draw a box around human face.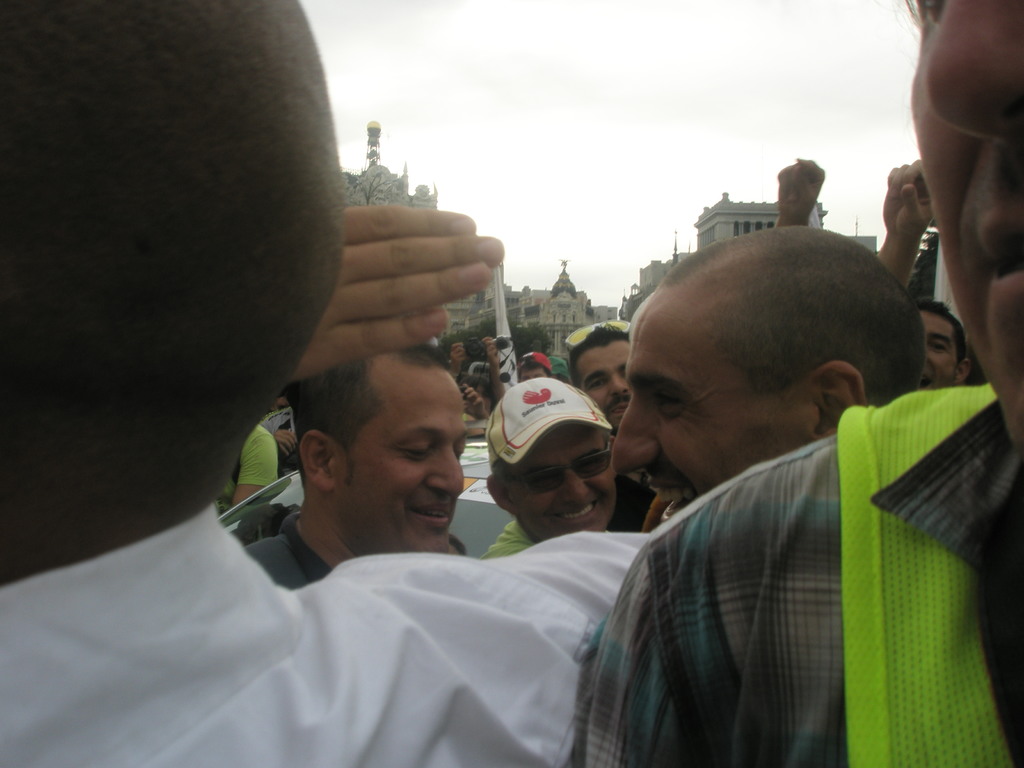
x1=908 y1=0 x2=1023 y2=450.
